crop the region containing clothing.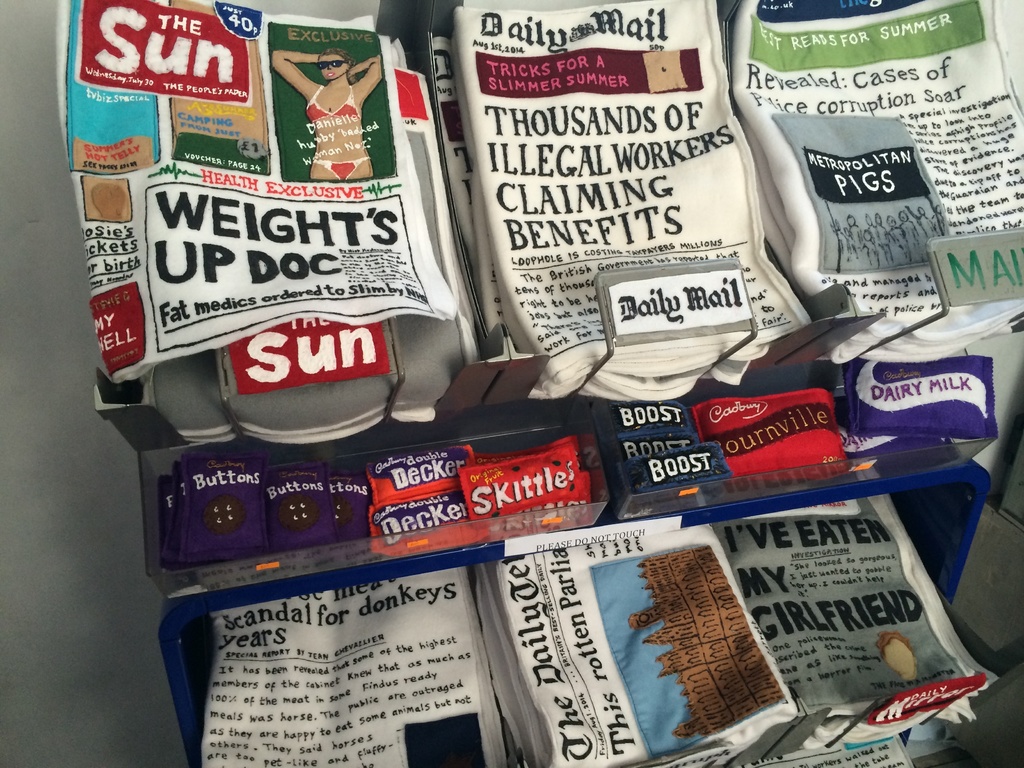
Crop region: (left=306, top=88, right=360, bottom=126).
